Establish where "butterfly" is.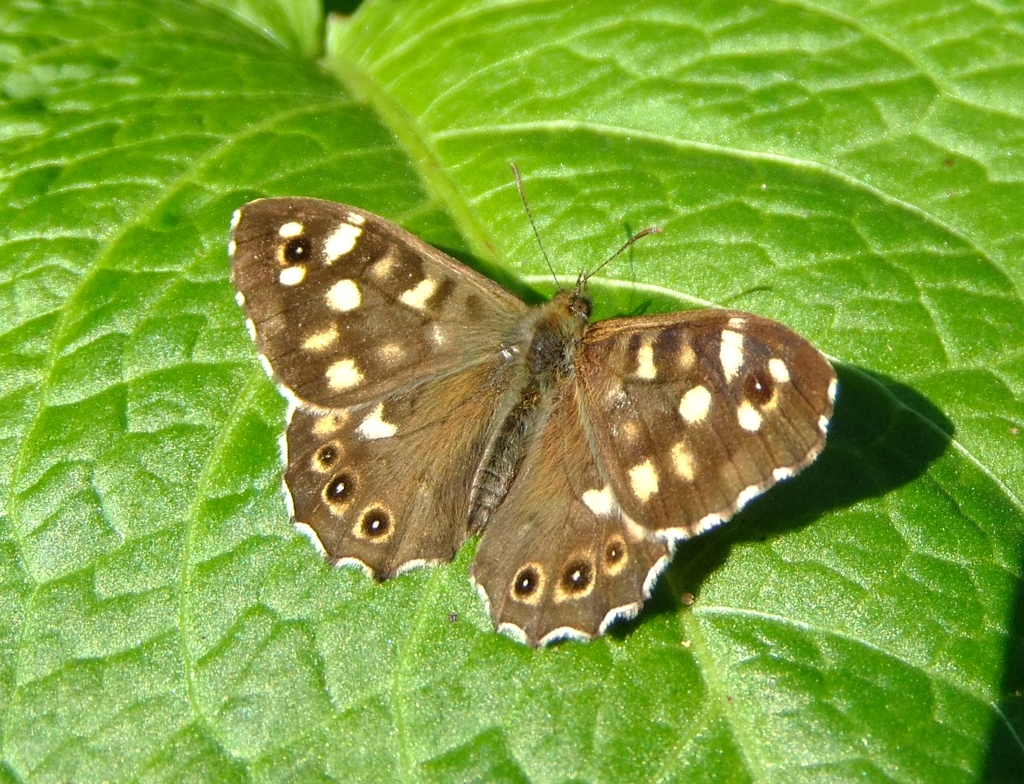
Established at (229,161,836,646).
